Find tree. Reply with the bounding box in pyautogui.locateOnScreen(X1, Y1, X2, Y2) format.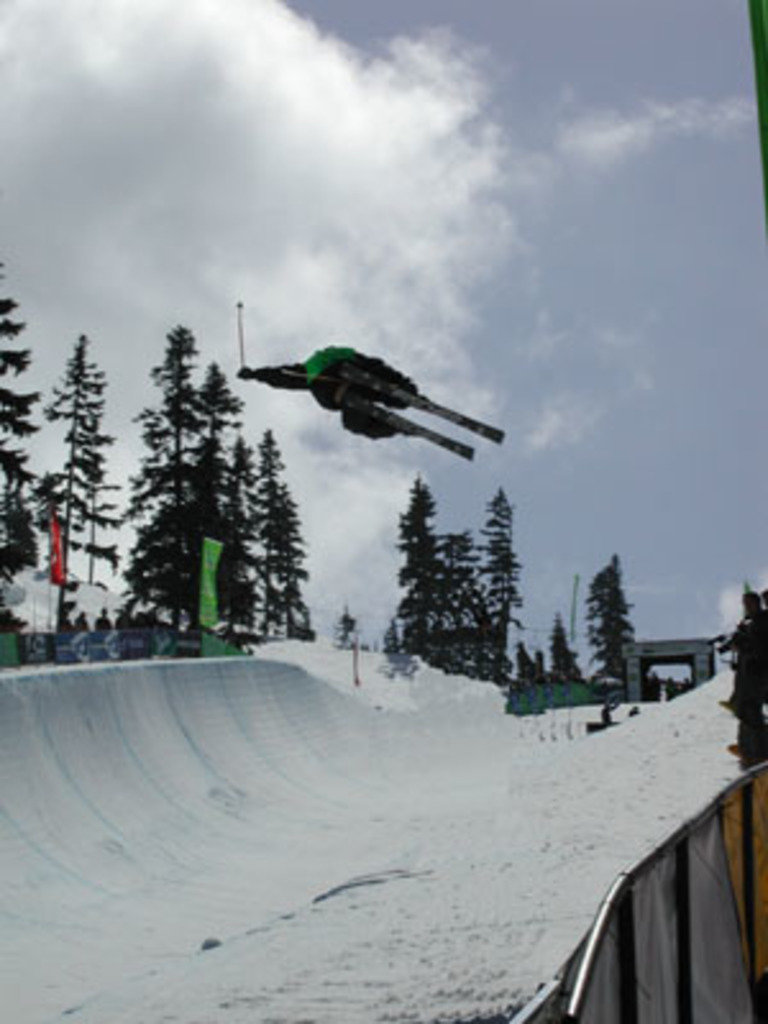
pyautogui.locateOnScreen(118, 328, 259, 625).
